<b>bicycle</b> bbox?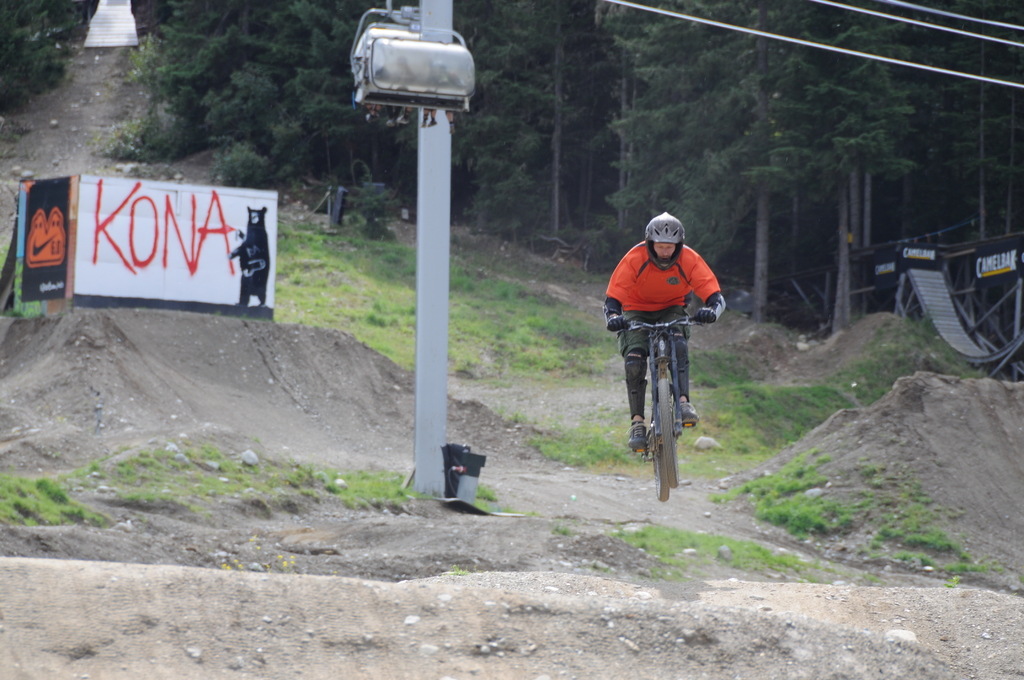
x1=623 y1=287 x2=714 y2=493
